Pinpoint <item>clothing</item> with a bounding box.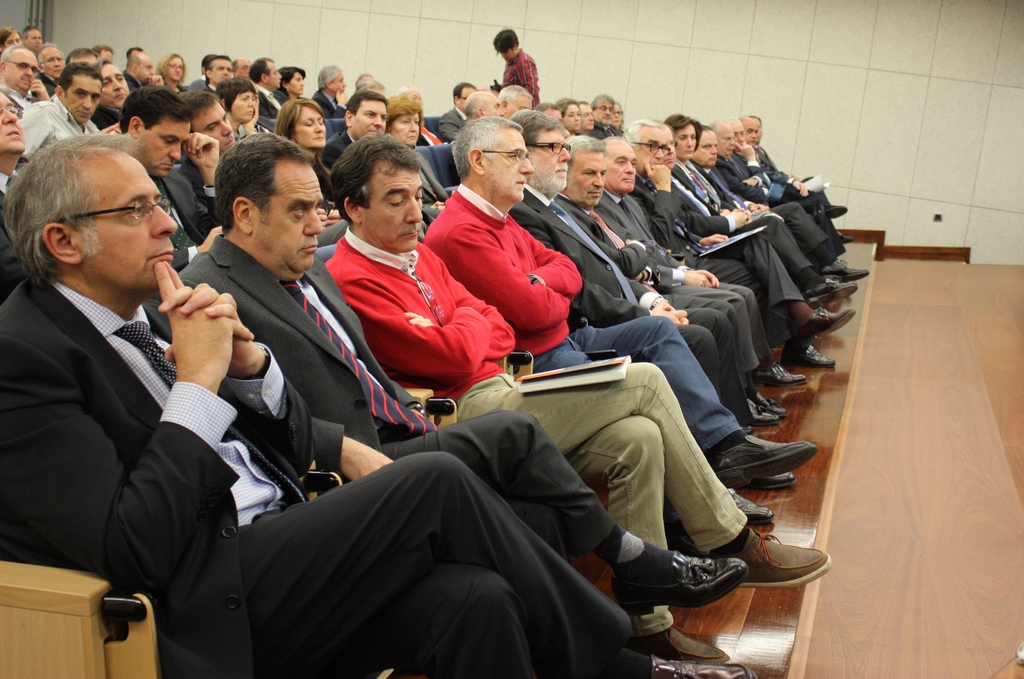
l=257, t=82, r=290, b=119.
